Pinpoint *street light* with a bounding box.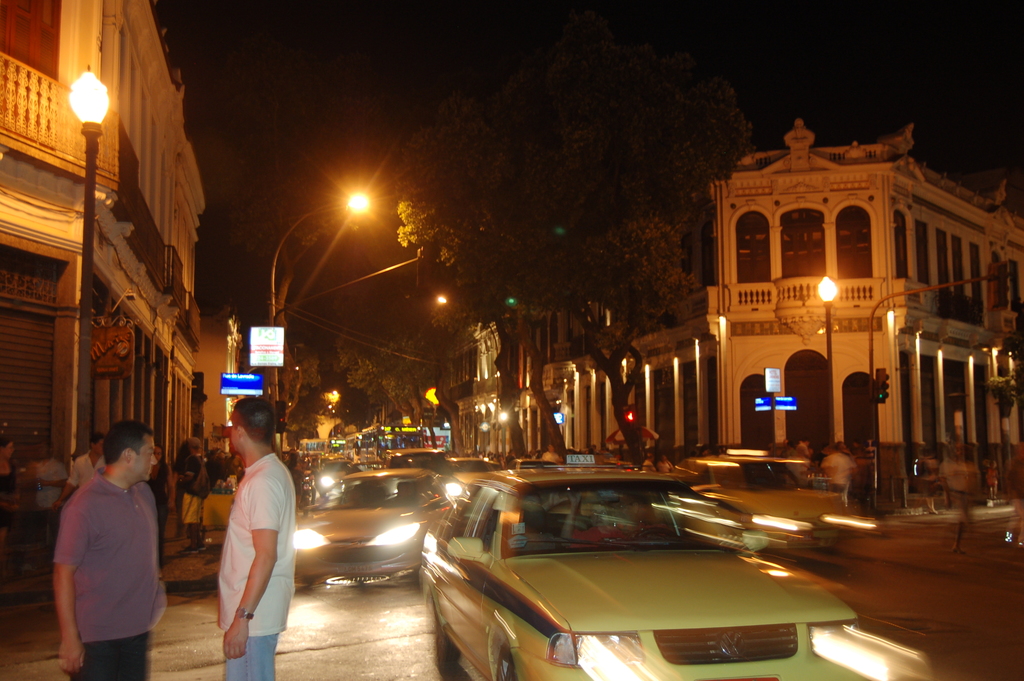
locate(431, 286, 503, 441).
